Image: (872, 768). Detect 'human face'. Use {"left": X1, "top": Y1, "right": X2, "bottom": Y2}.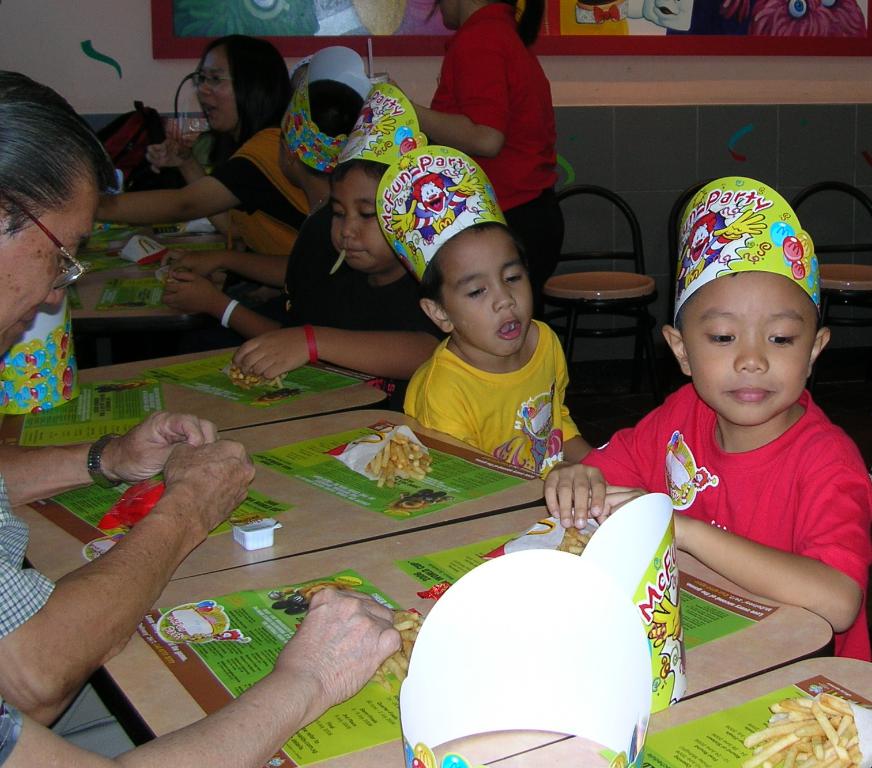
{"left": 444, "top": 231, "right": 535, "bottom": 359}.
